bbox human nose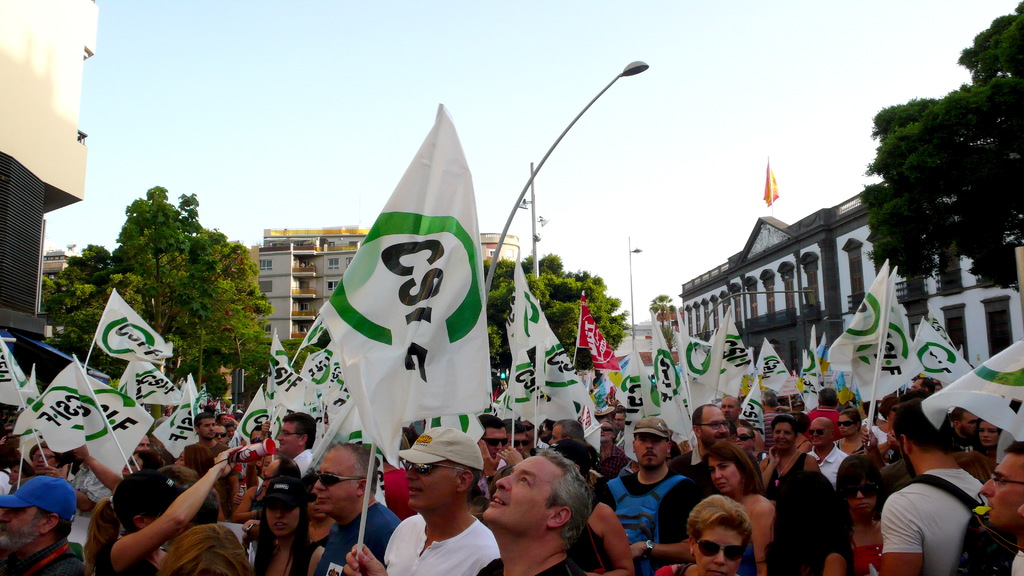
[x1=736, y1=436, x2=742, y2=445]
